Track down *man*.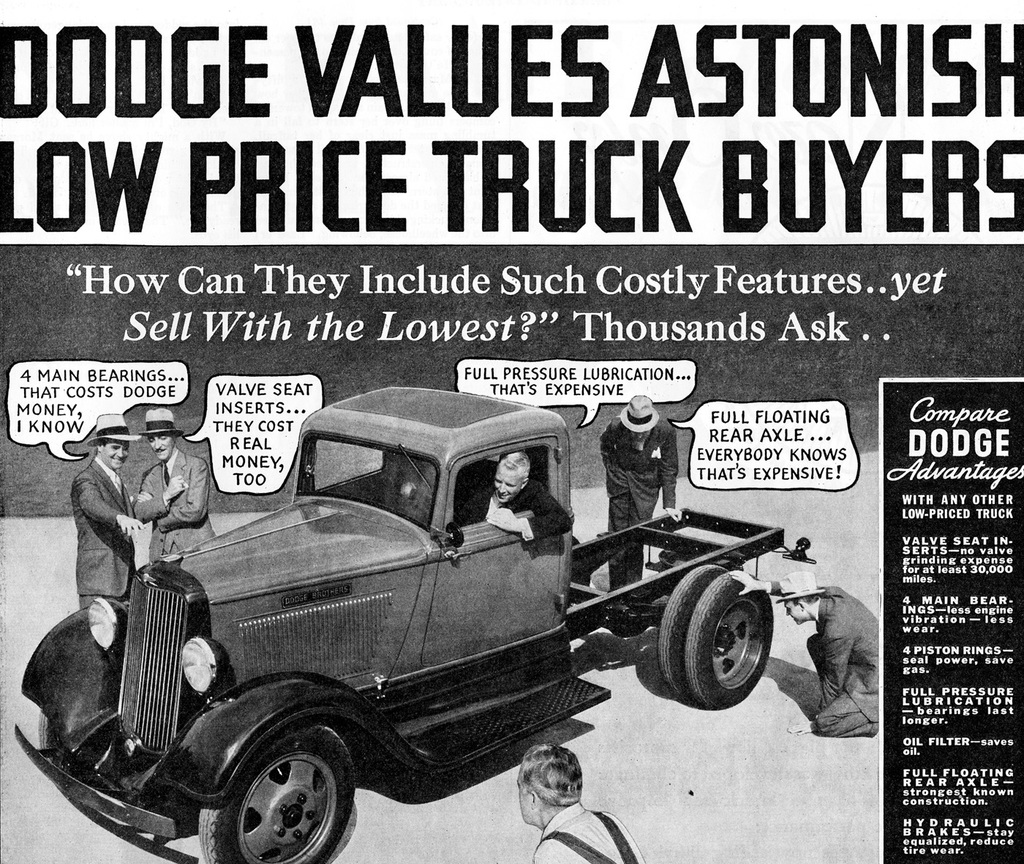
Tracked to (516,739,640,863).
